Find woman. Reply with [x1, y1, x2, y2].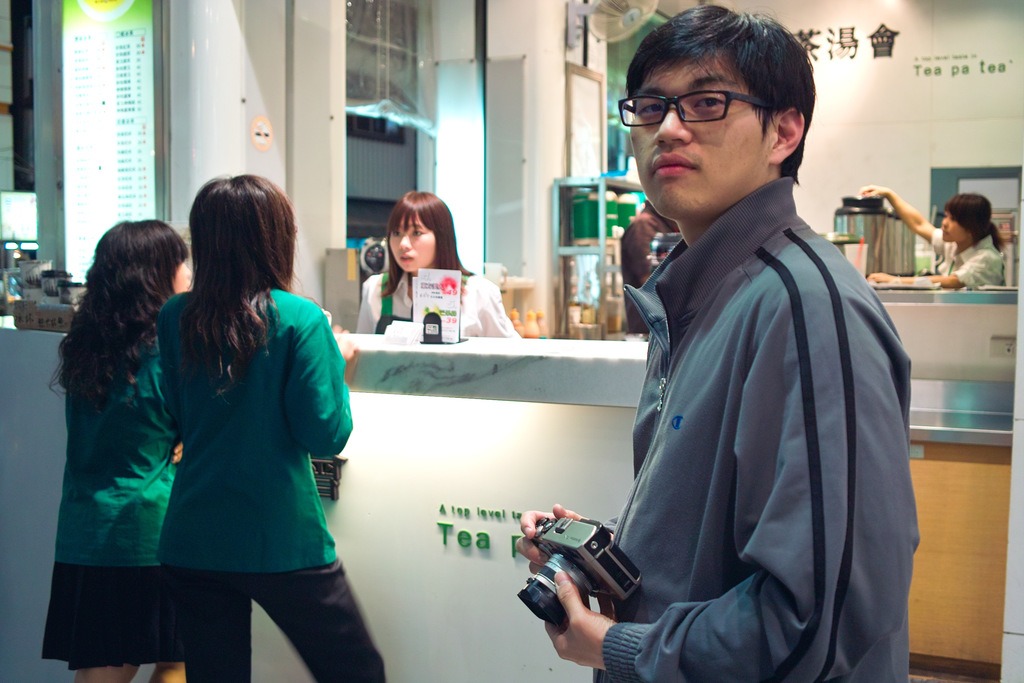
[358, 192, 515, 338].
